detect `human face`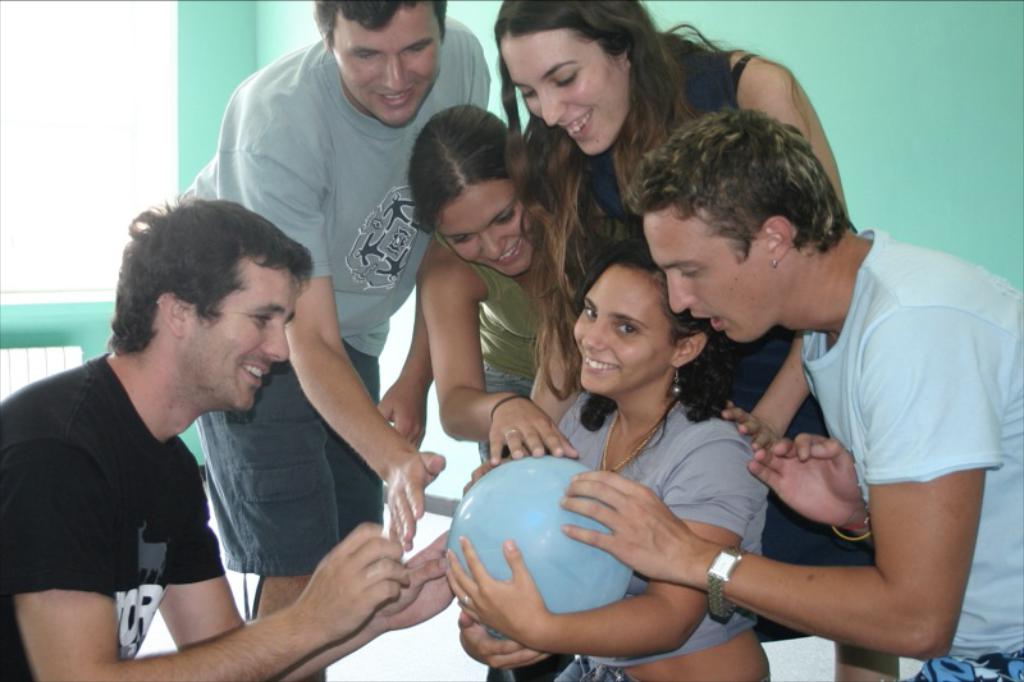
l=497, t=26, r=634, b=155
